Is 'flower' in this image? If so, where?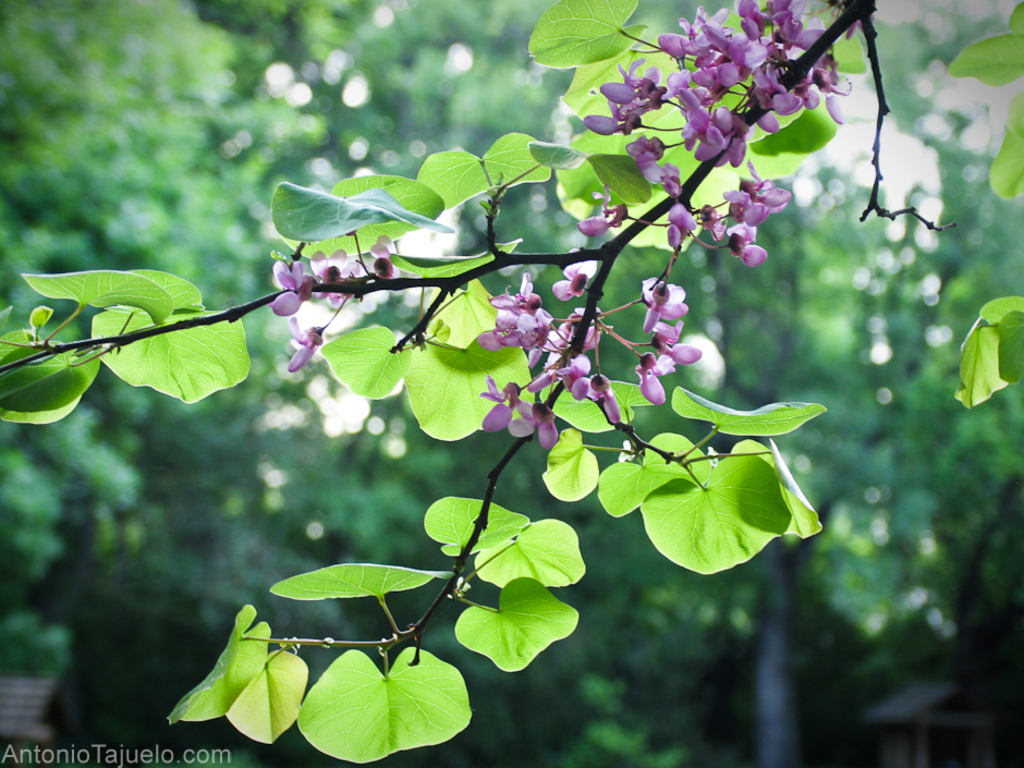
Yes, at locate(304, 252, 365, 304).
